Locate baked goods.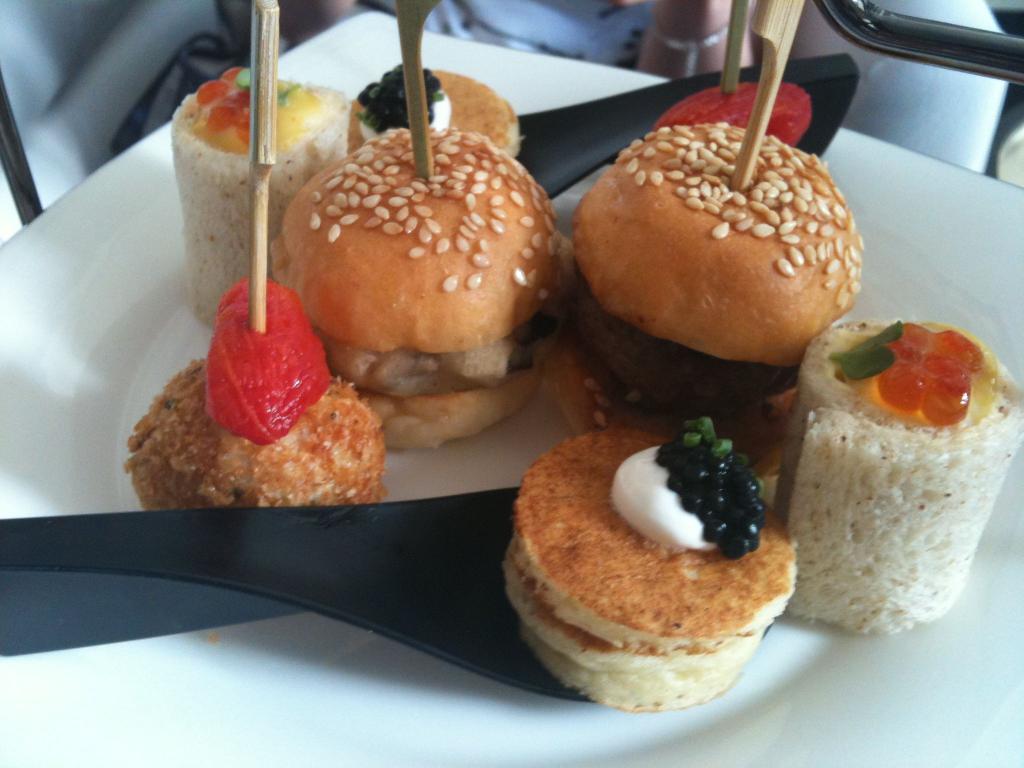
Bounding box: 567:82:863:484.
